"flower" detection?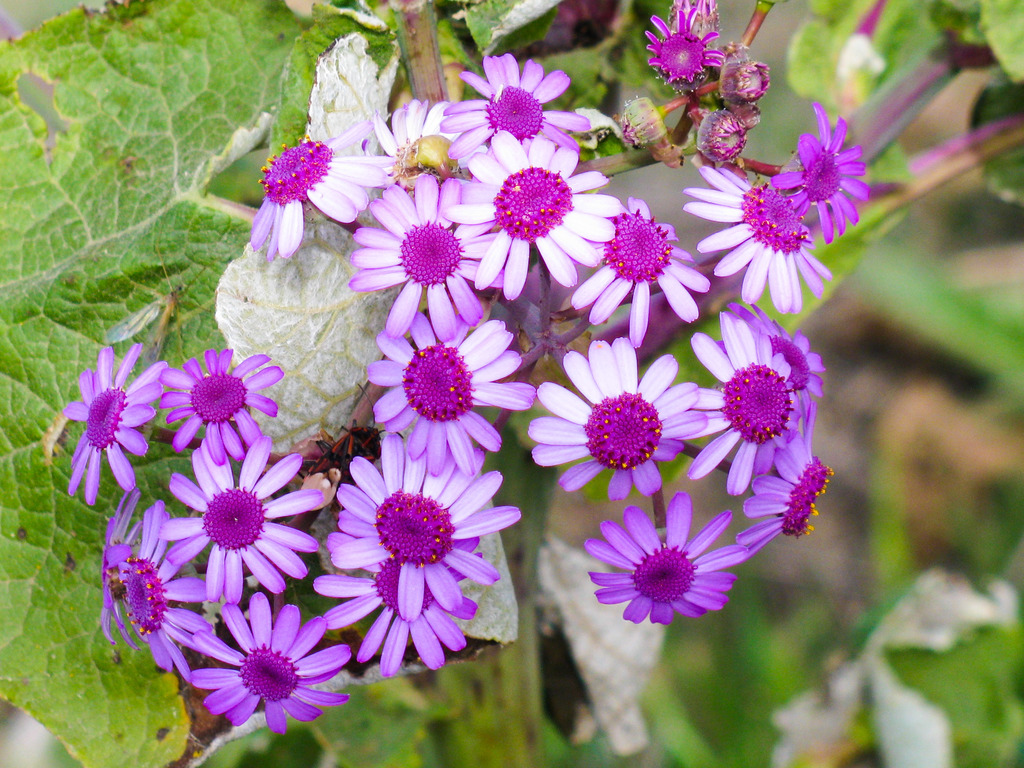
l=156, t=348, r=282, b=471
